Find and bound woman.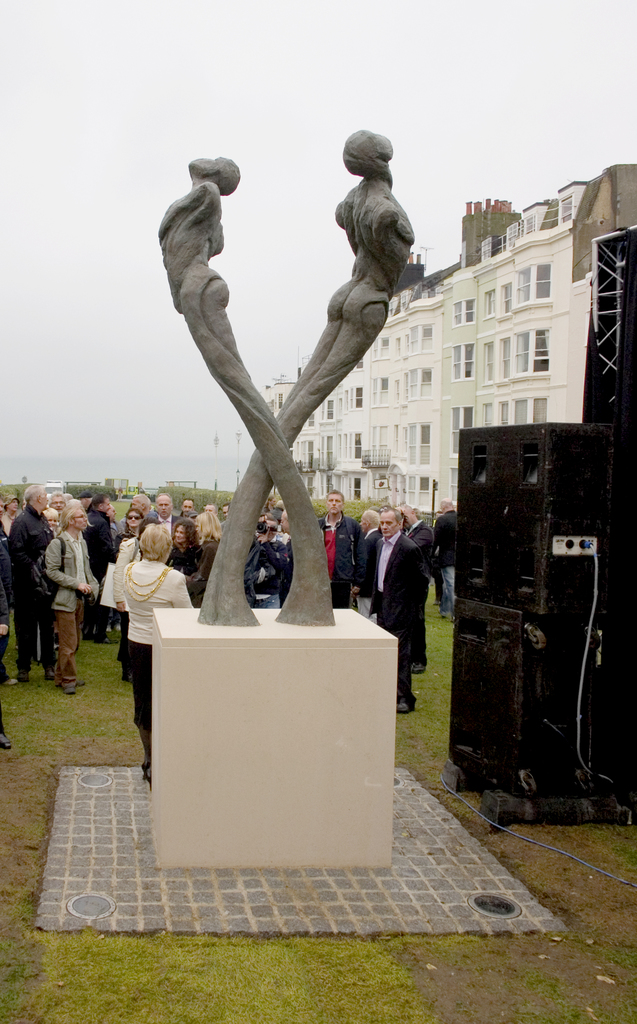
Bound: detection(162, 521, 199, 588).
